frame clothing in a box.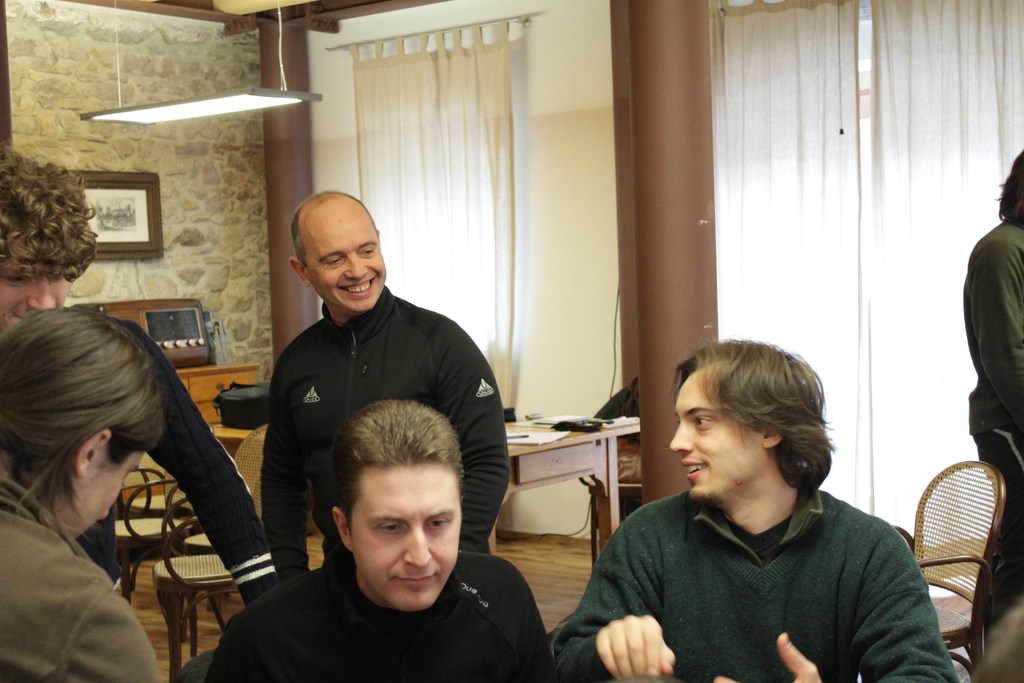
{"x1": 252, "y1": 278, "x2": 514, "y2": 577}.
